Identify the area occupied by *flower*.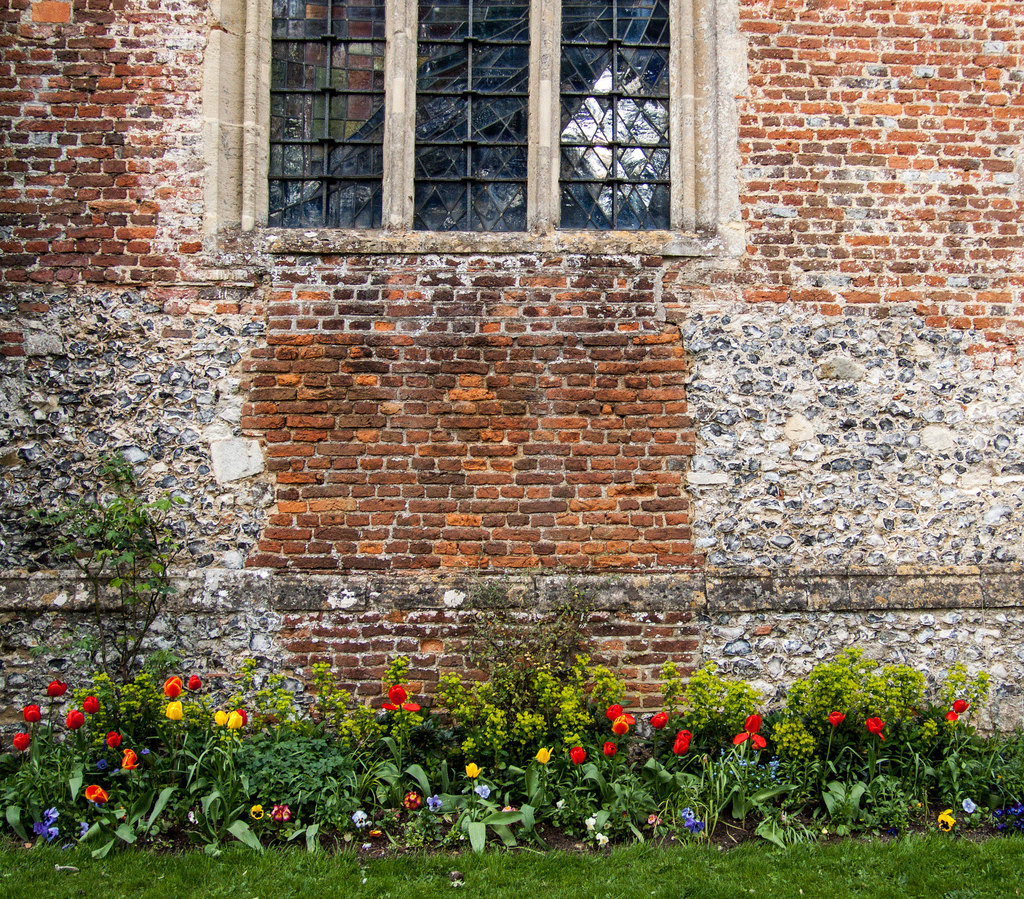
Area: (left=162, top=676, right=182, bottom=697).
